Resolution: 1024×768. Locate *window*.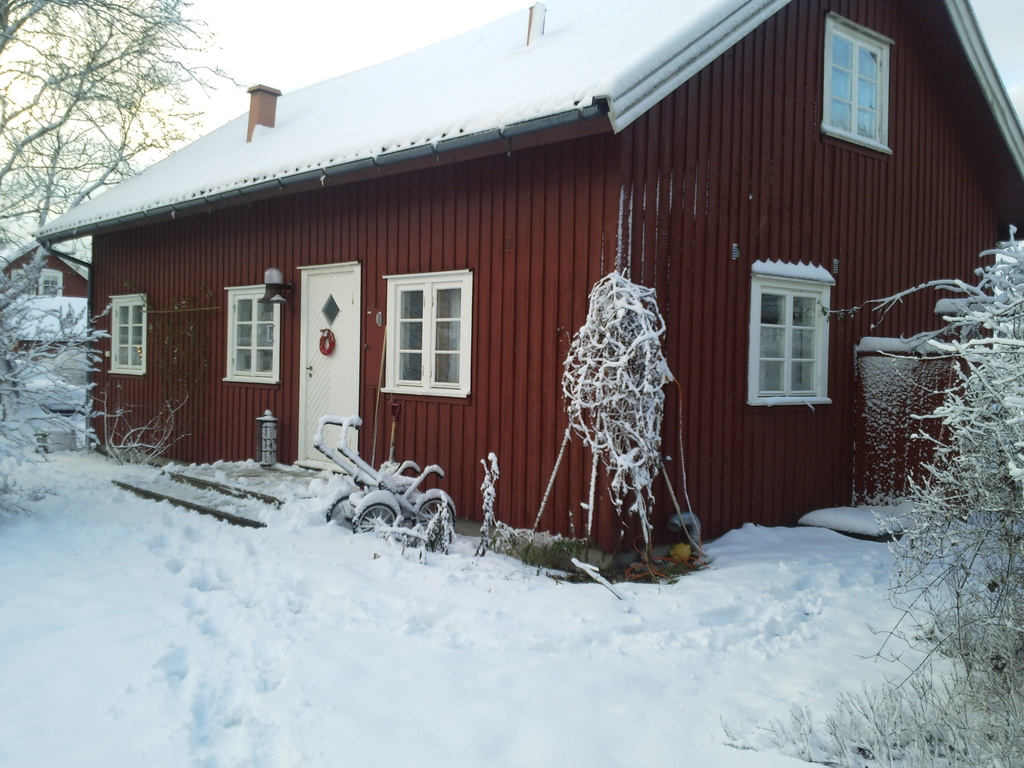
106:296:146:375.
